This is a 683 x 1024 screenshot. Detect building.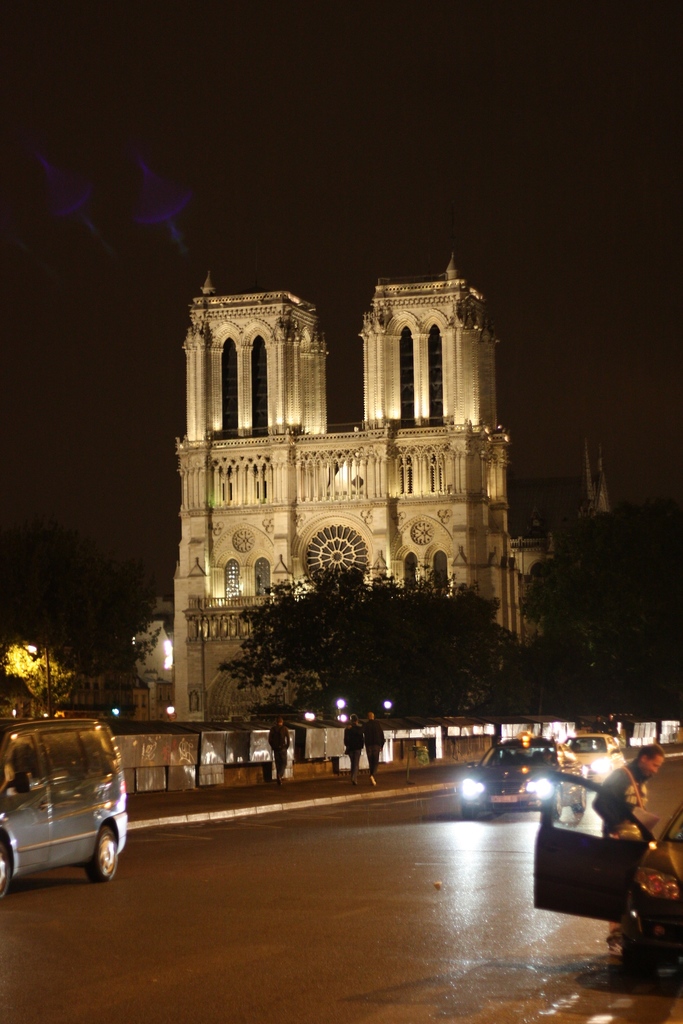
bbox(164, 259, 525, 726).
